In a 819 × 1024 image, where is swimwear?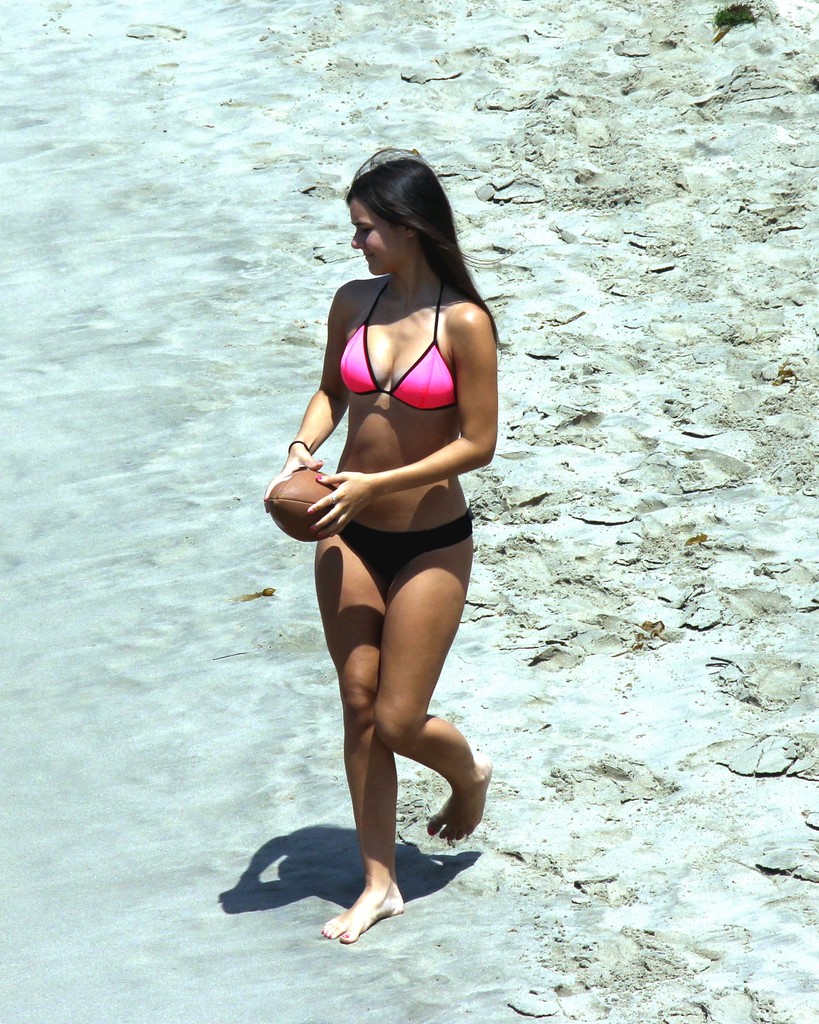
BBox(346, 509, 482, 580).
